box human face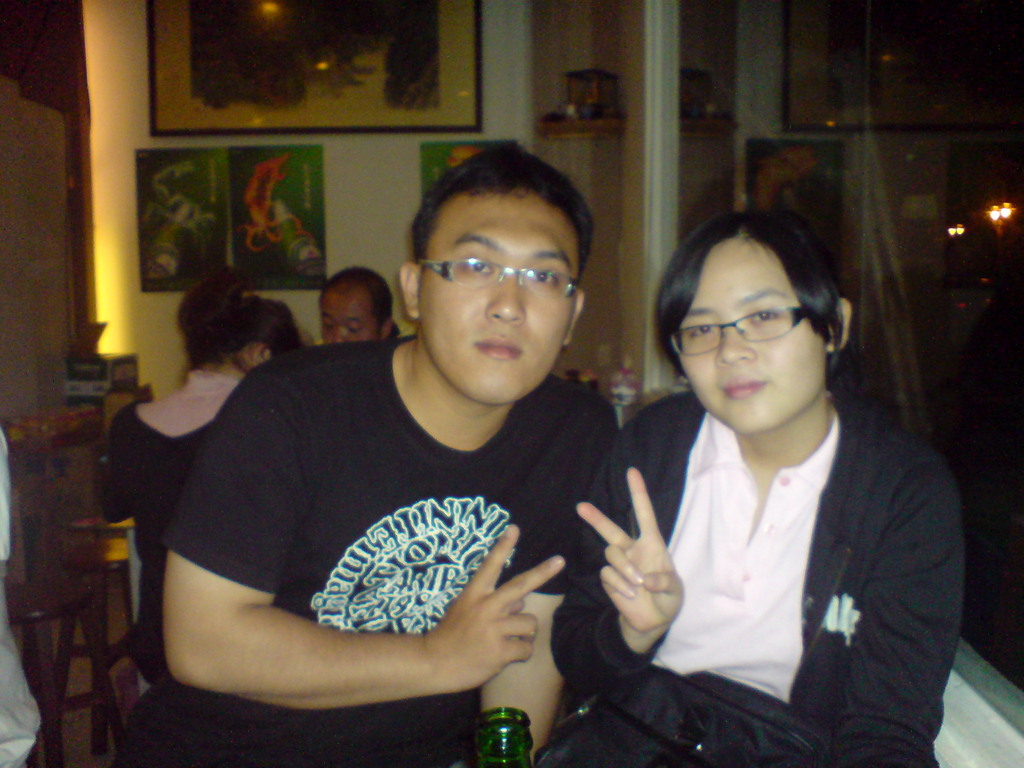
locate(321, 287, 378, 346)
